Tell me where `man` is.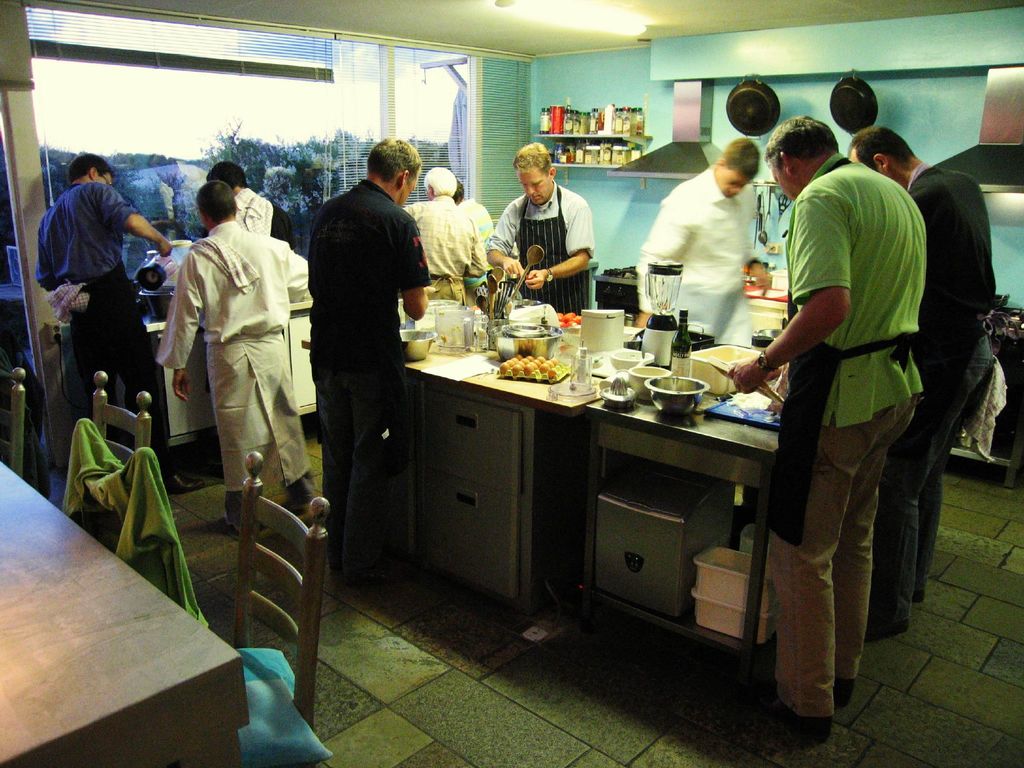
`man` is at l=162, t=170, r=303, b=514.
